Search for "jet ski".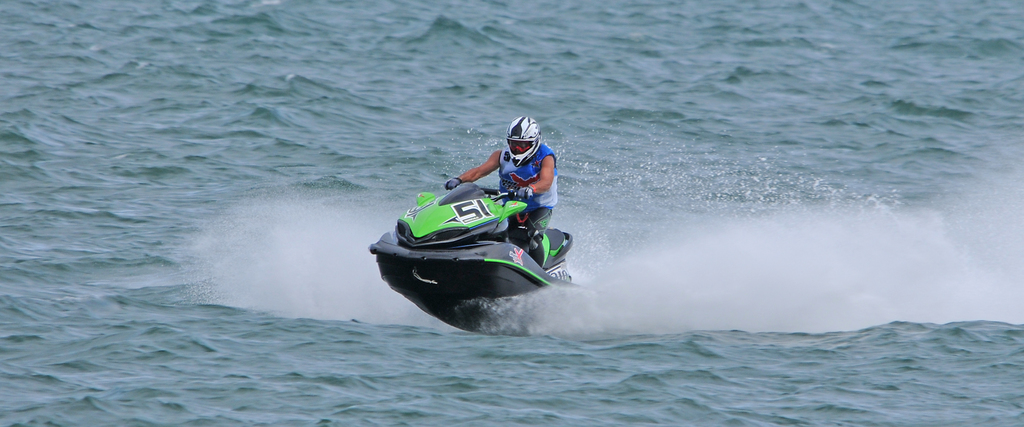
Found at 362 178 570 333.
